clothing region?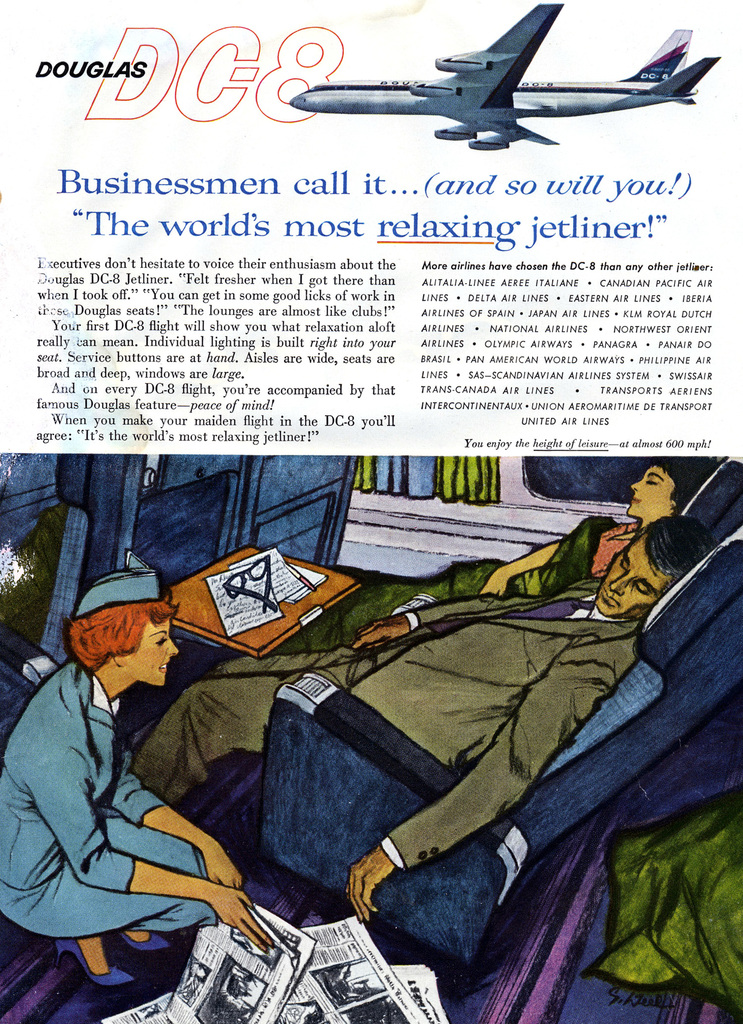
<region>592, 512, 637, 588</region>
